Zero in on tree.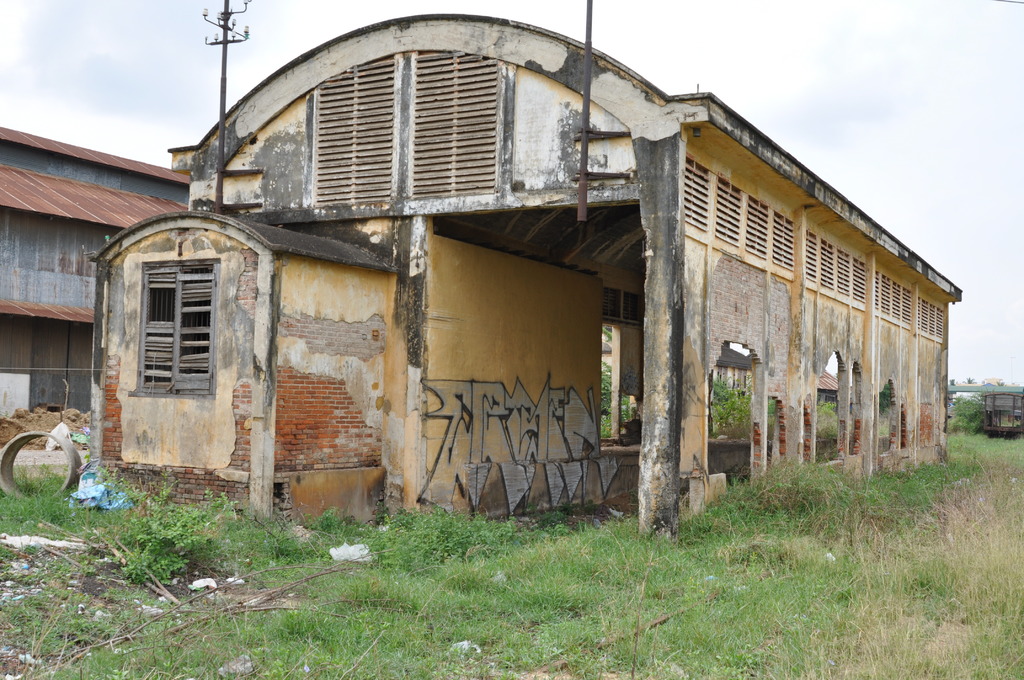
Zeroed in: 964,378,975,384.
